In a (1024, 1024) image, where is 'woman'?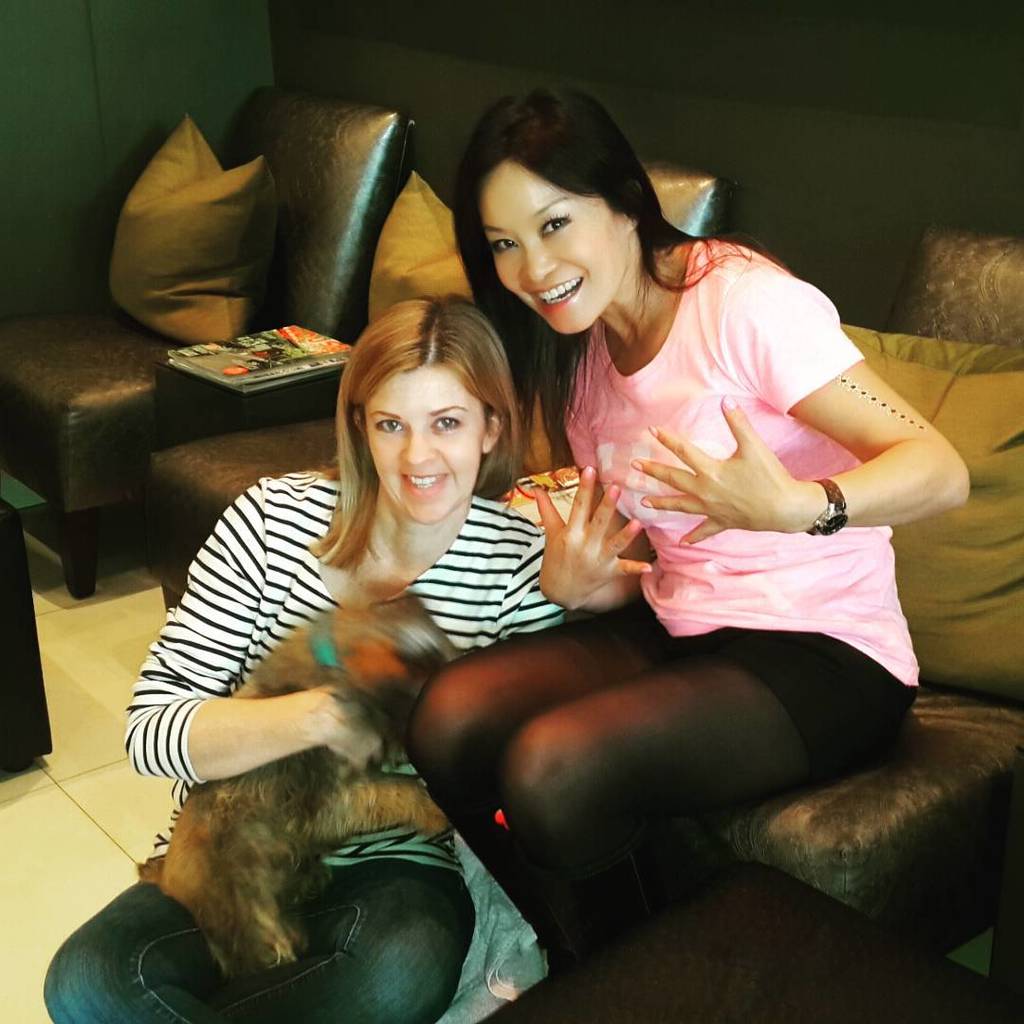
{"x1": 118, "y1": 282, "x2": 590, "y2": 989}.
